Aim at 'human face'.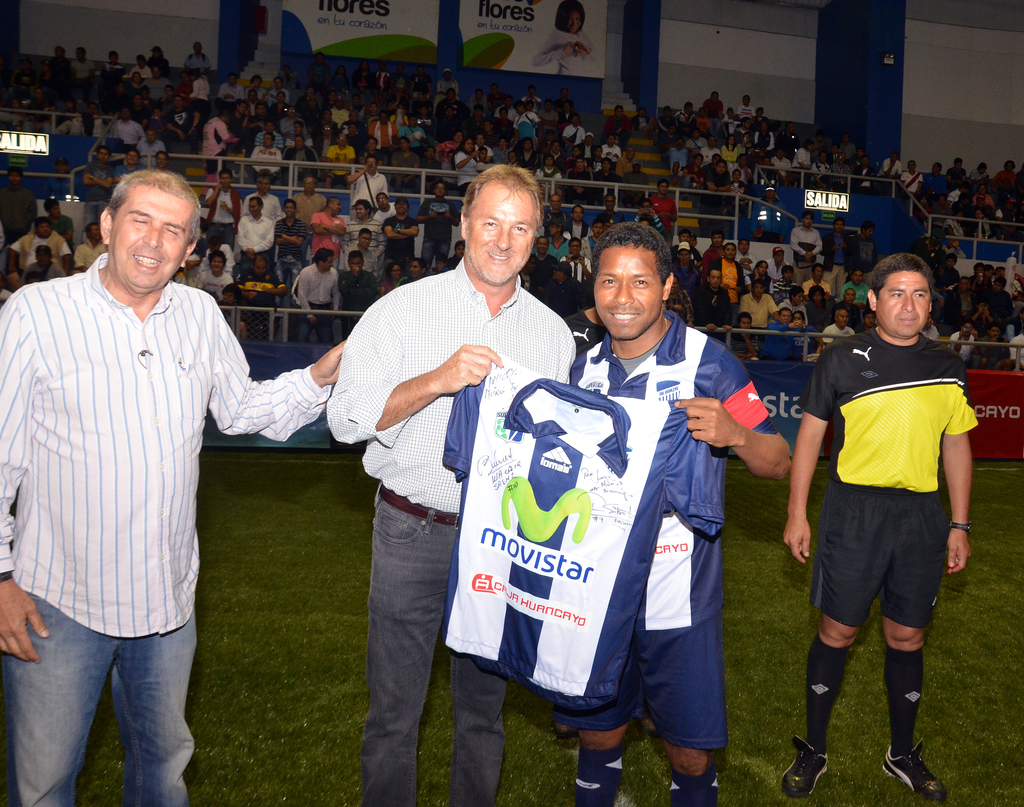
Aimed at (73, 44, 86, 61).
